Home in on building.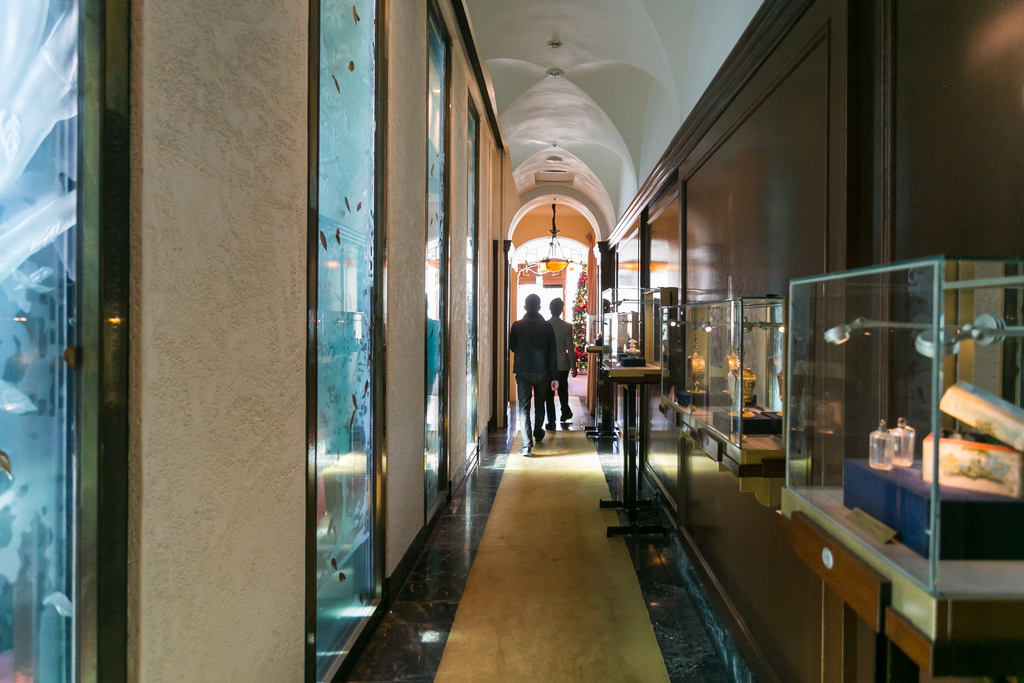
Homed in at select_region(0, 0, 1023, 682).
